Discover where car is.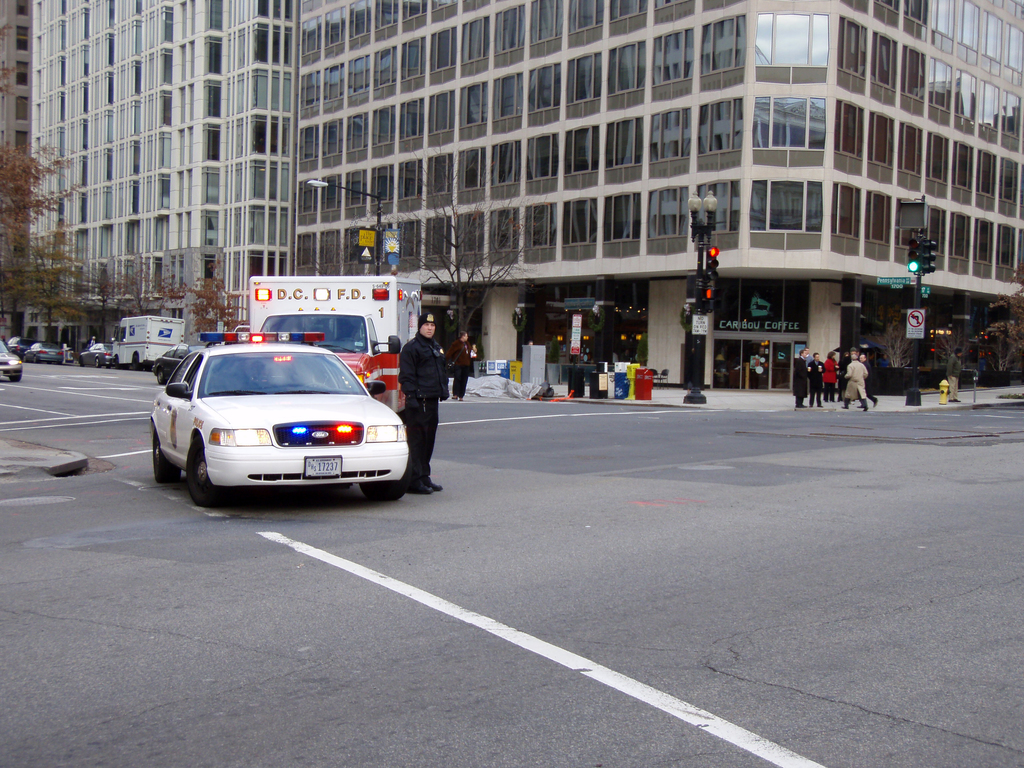
Discovered at {"left": 6, "top": 335, "right": 38, "bottom": 360}.
